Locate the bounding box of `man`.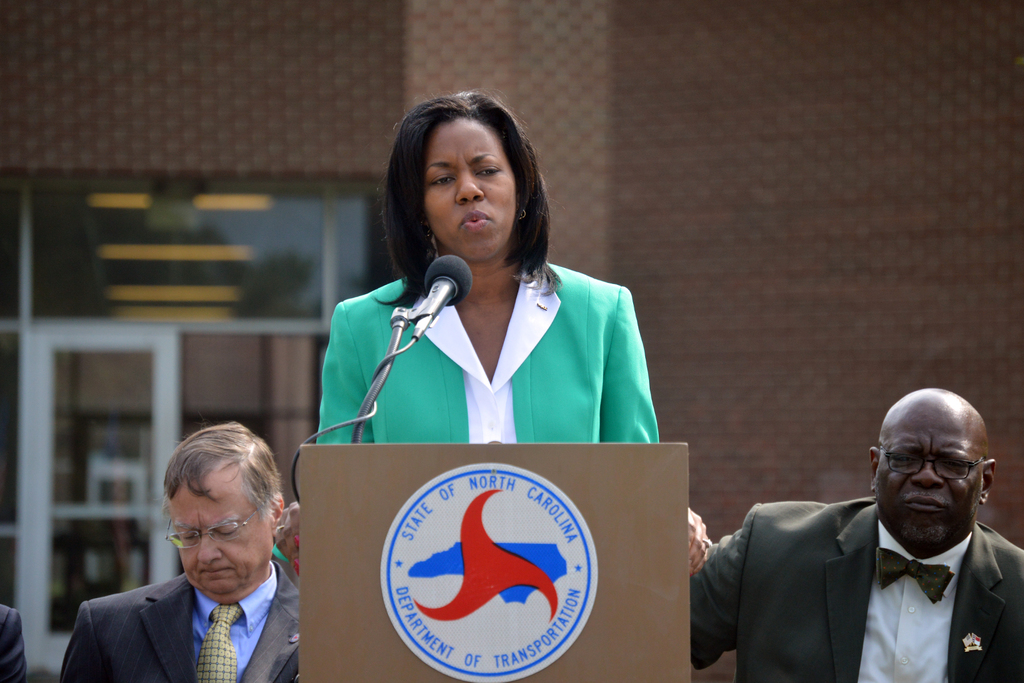
Bounding box: <box>692,400,1023,680</box>.
